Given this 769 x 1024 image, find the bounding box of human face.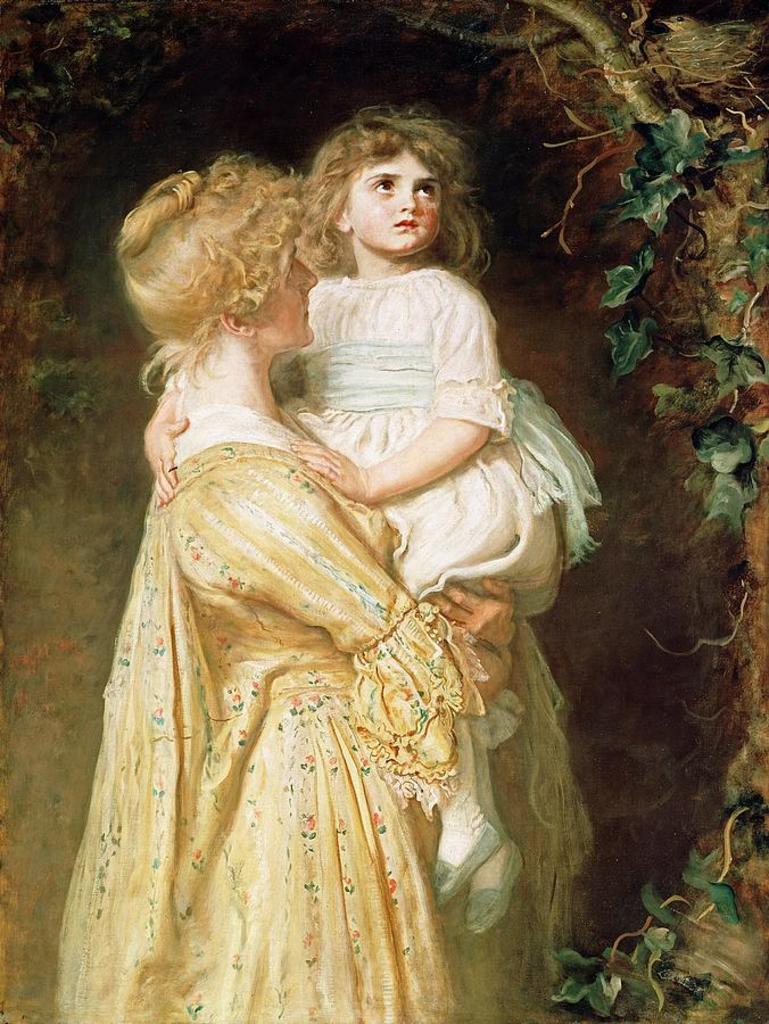
rect(349, 143, 443, 255).
